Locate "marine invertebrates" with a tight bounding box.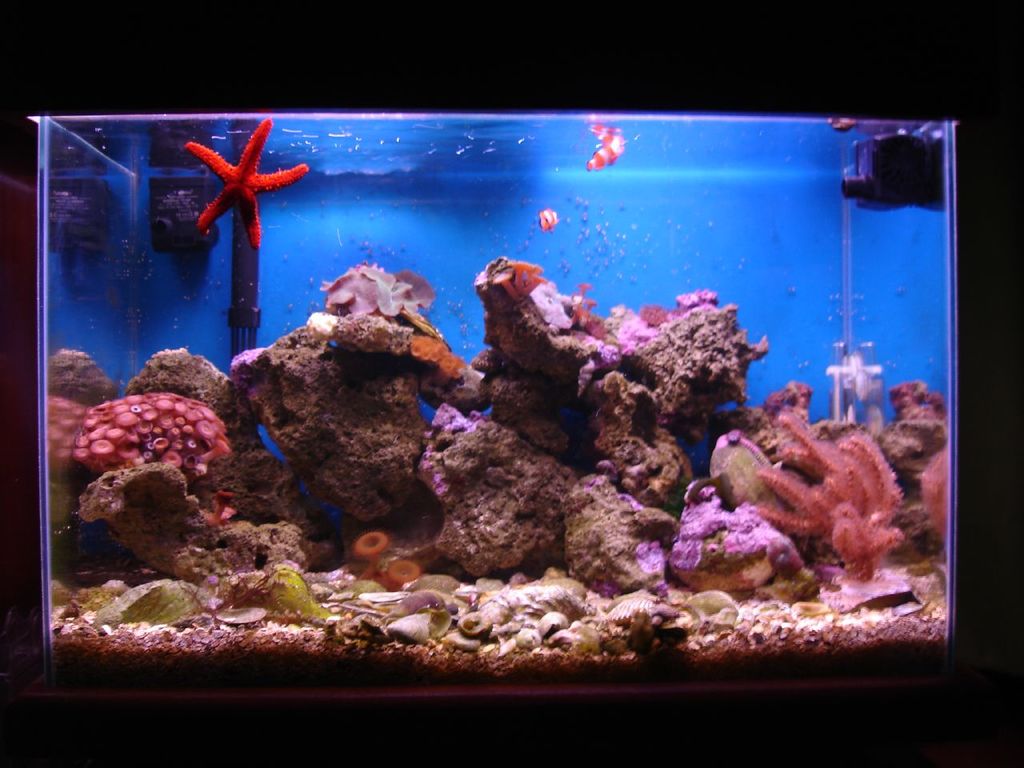
detection(385, 593, 469, 650).
